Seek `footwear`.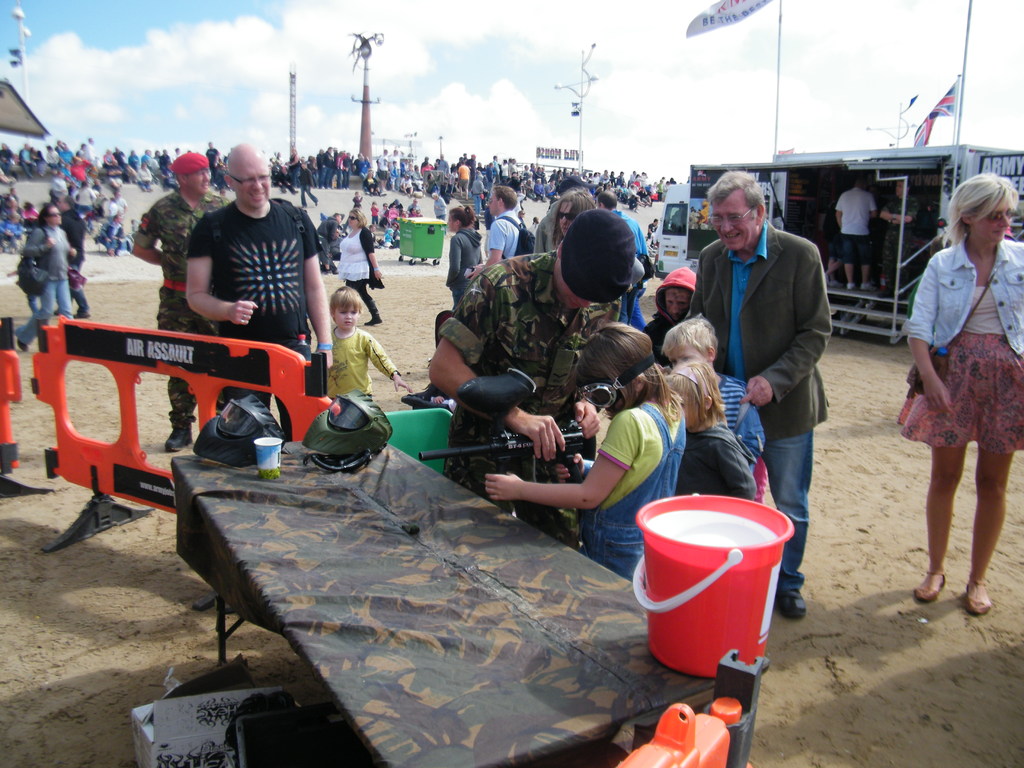
box=[964, 575, 992, 615].
